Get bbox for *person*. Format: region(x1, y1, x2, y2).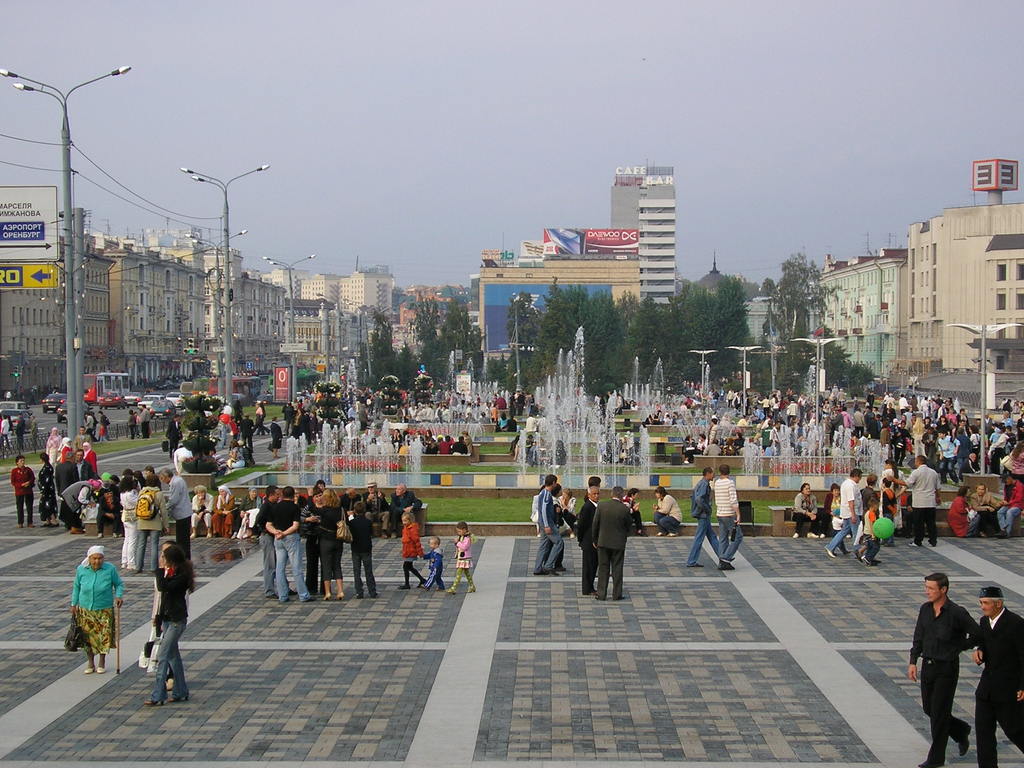
region(349, 504, 380, 598).
